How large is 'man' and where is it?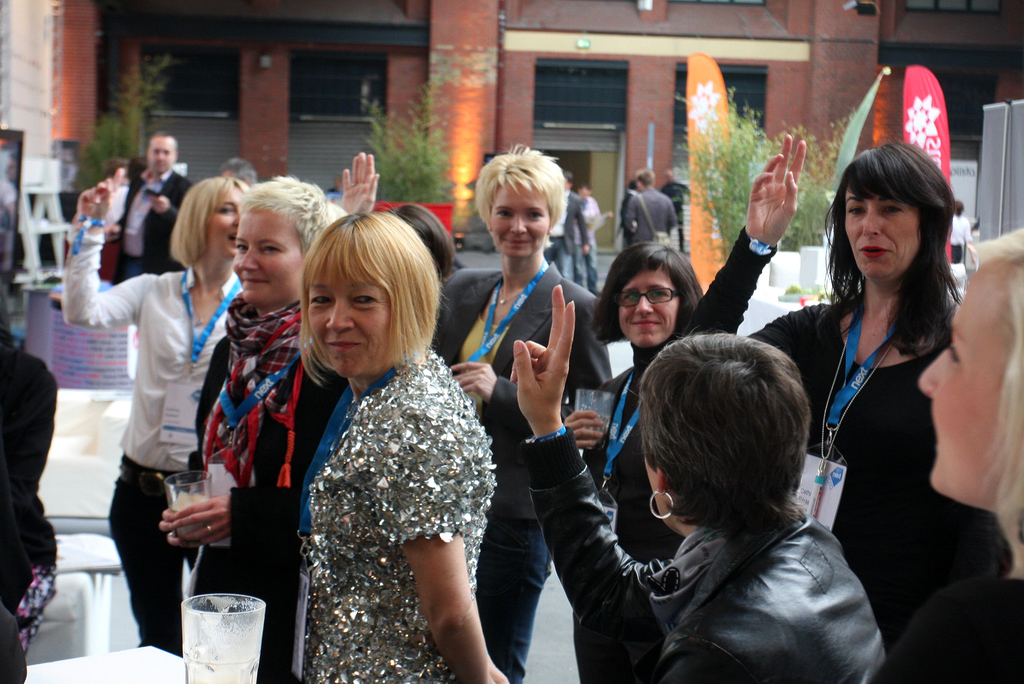
Bounding box: Rect(655, 167, 693, 253).
